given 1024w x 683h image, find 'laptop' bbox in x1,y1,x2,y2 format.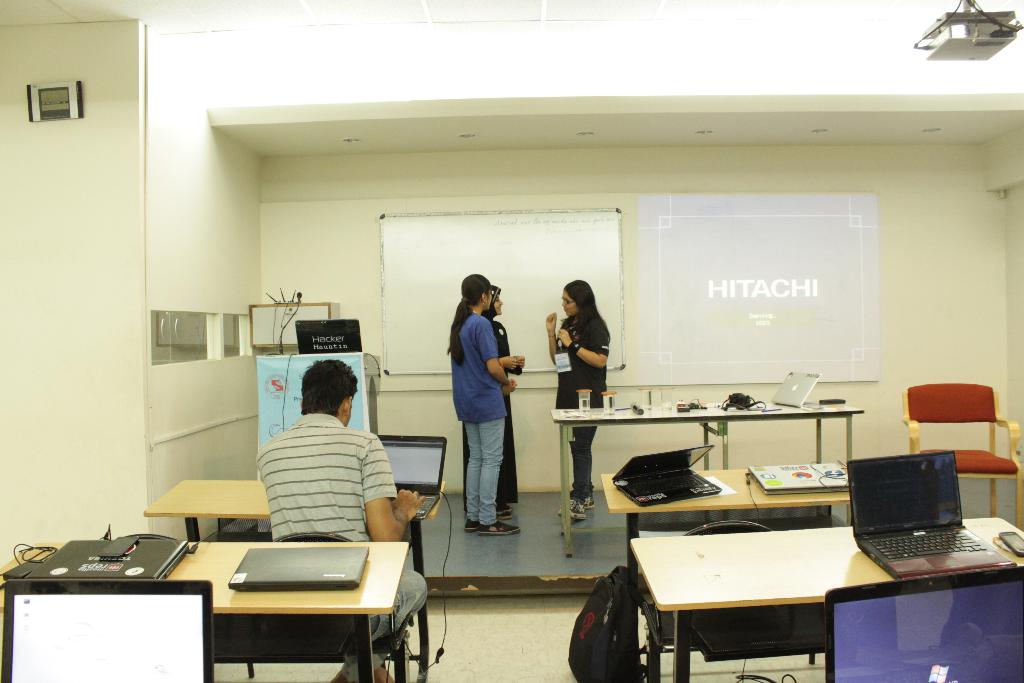
377,438,445,520.
